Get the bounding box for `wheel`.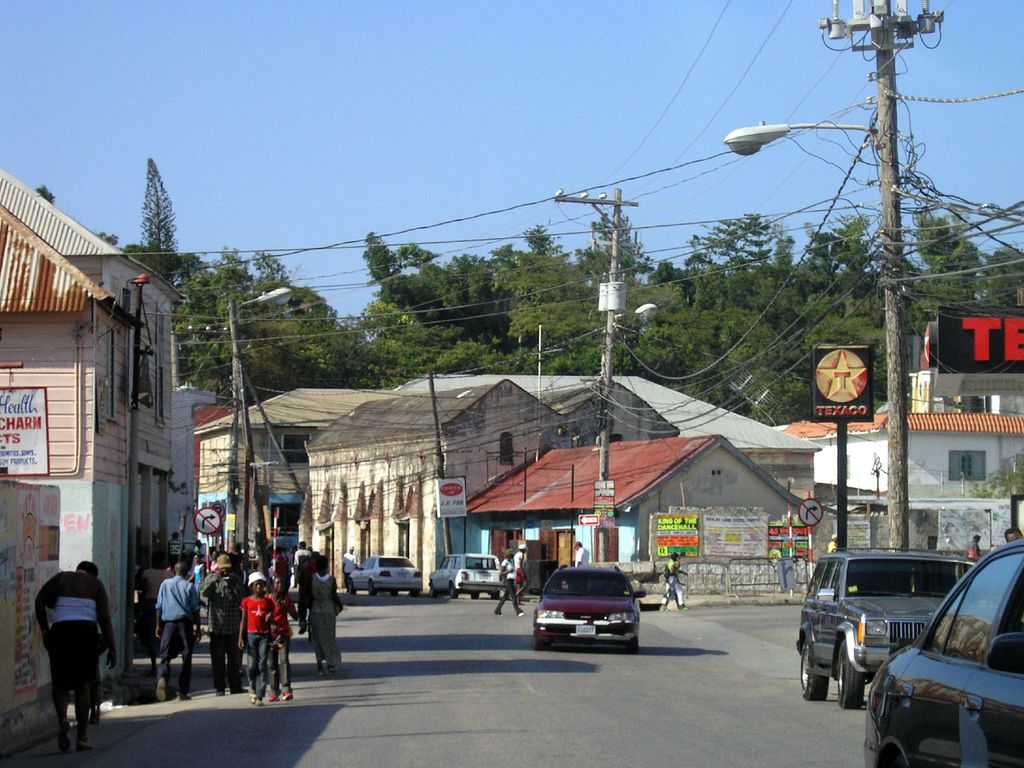
(412, 589, 419, 593).
